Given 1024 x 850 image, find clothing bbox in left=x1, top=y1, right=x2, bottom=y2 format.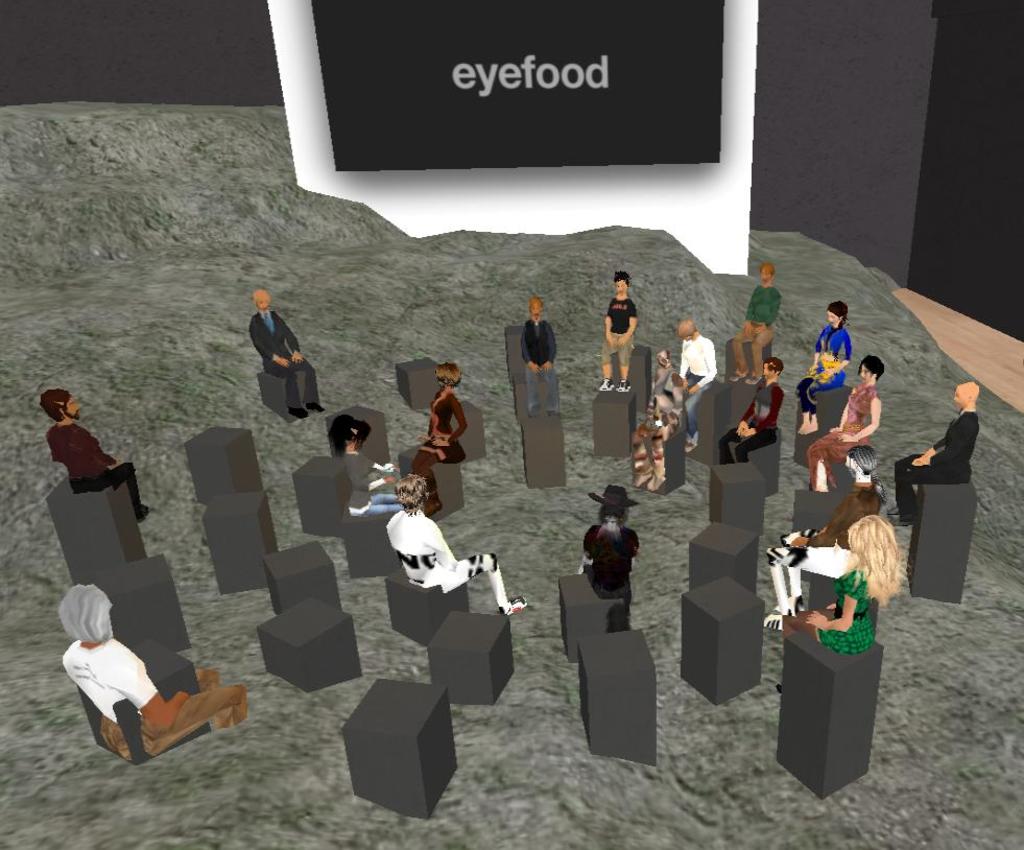
left=767, top=486, right=880, bottom=608.
